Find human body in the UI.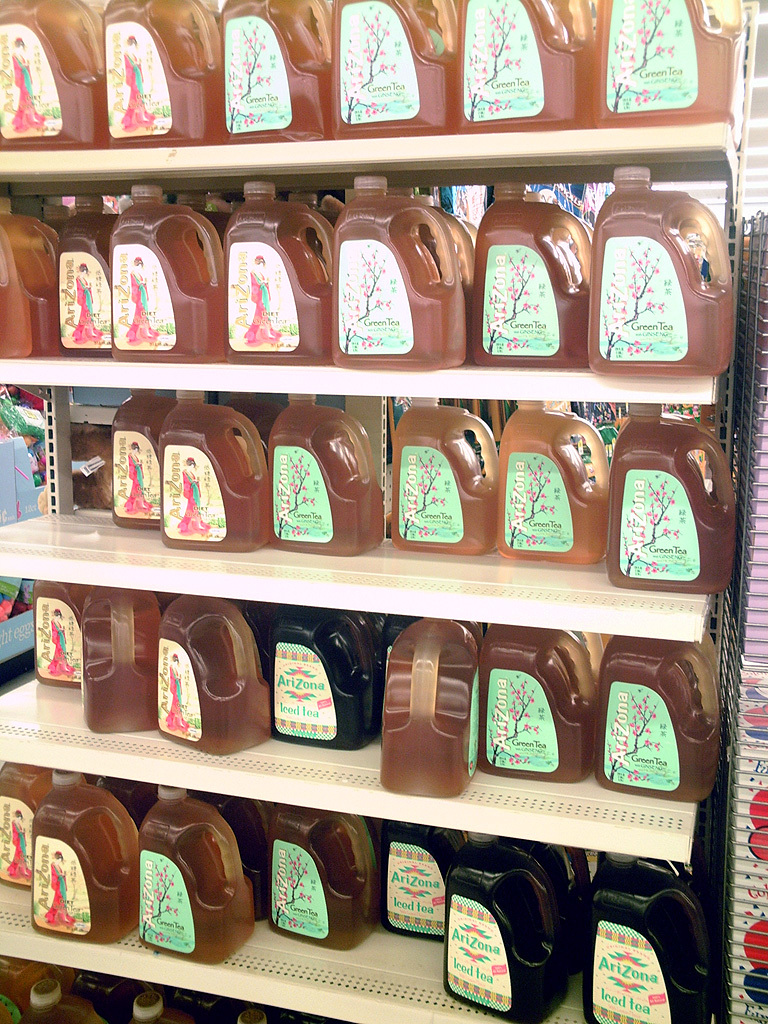
UI element at crop(122, 273, 164, 352).
